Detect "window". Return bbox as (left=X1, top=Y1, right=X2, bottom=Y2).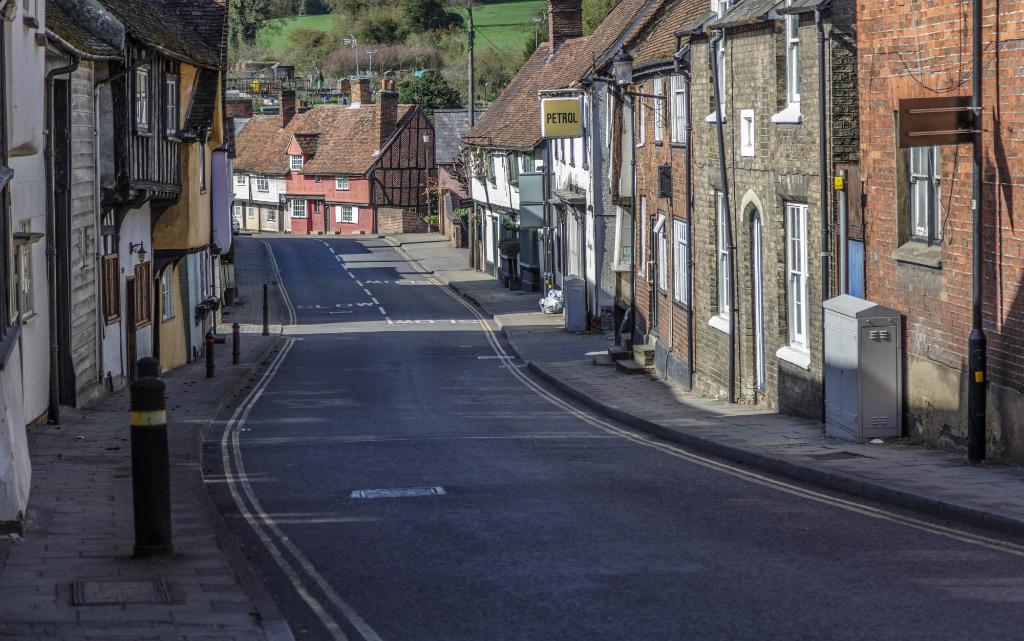
(left=502, top=149, right=516, bottom=184).
